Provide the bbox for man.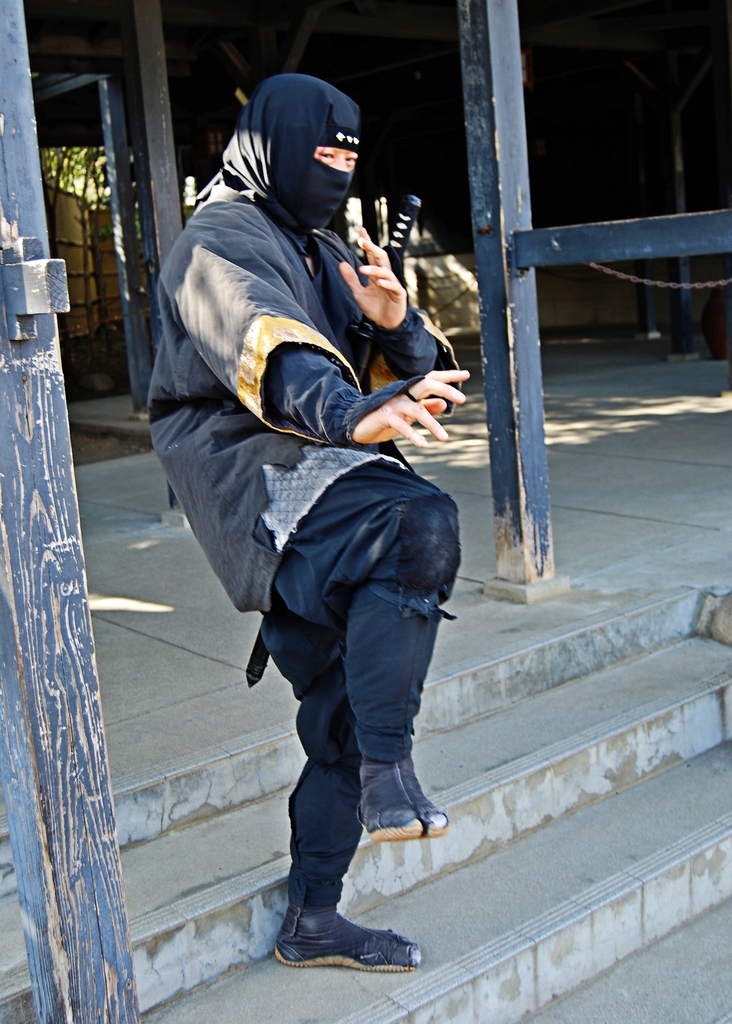
select_region(159, 90, 496, 964).
